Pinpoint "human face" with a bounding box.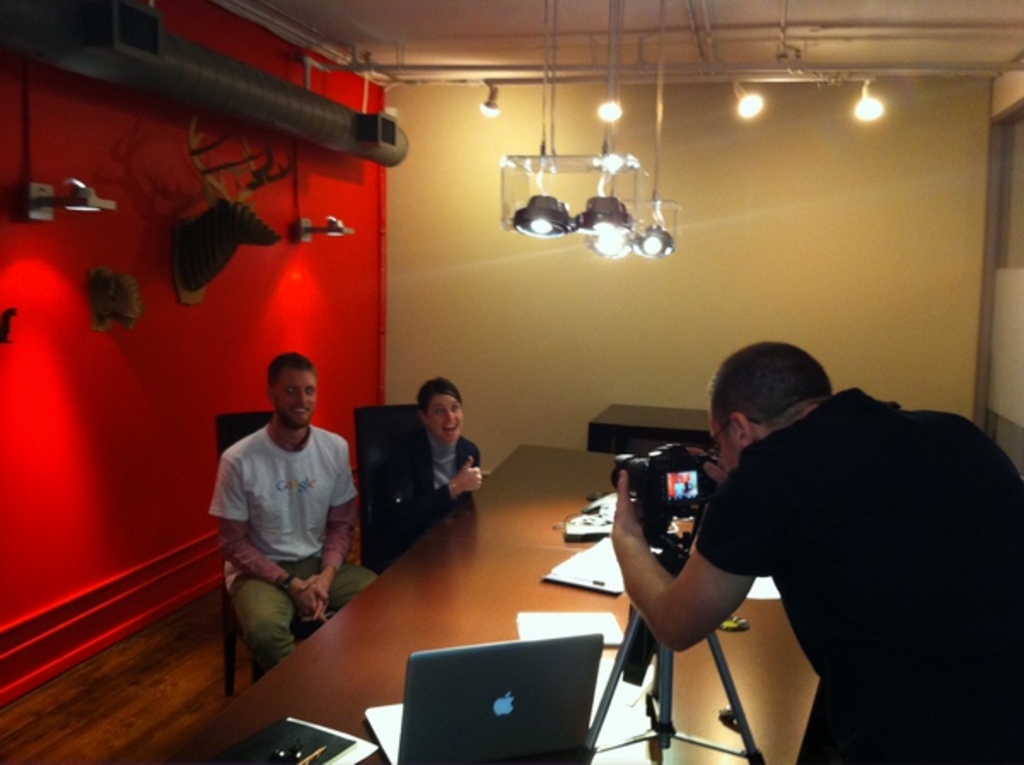
(left=278, top=376, right=312, bottom=427).
